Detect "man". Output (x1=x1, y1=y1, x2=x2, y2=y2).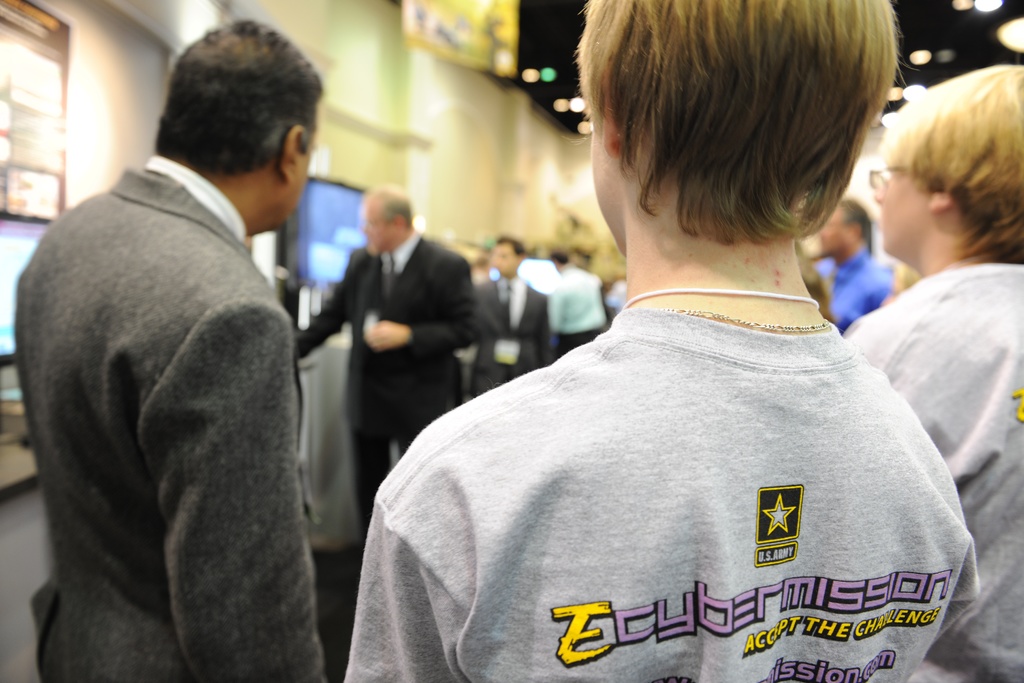
(x1=292, y1=176, x2=481, y2=532).
